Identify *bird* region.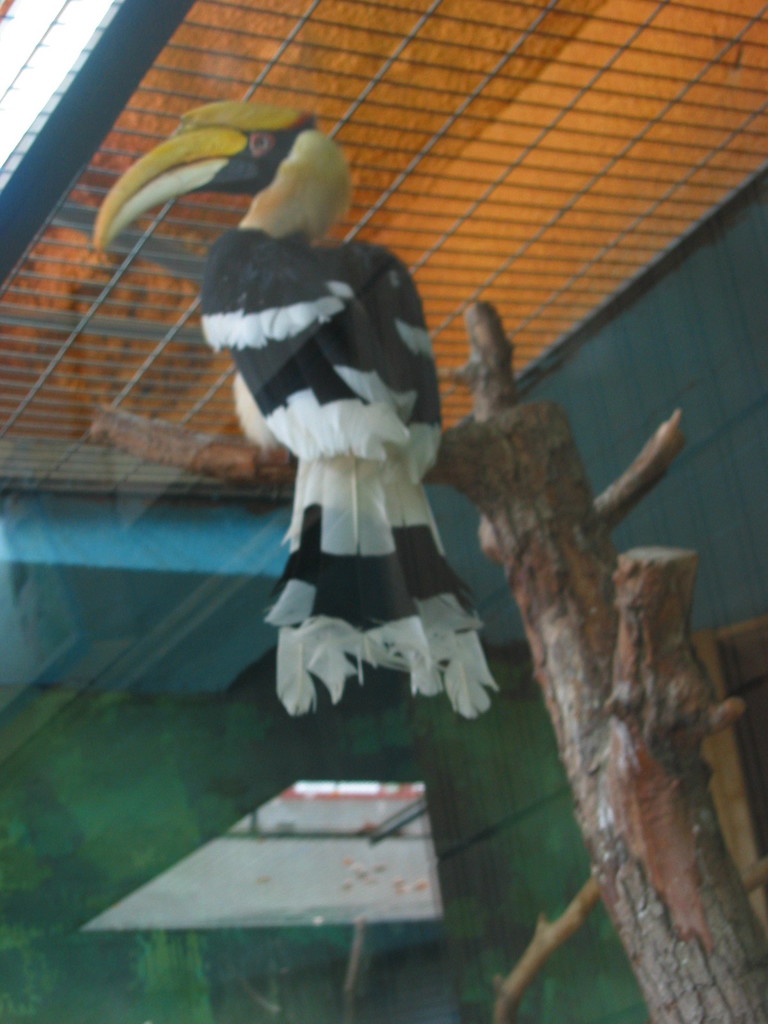
Region: <bbox>85, 94, 518, 722</bbox>.
